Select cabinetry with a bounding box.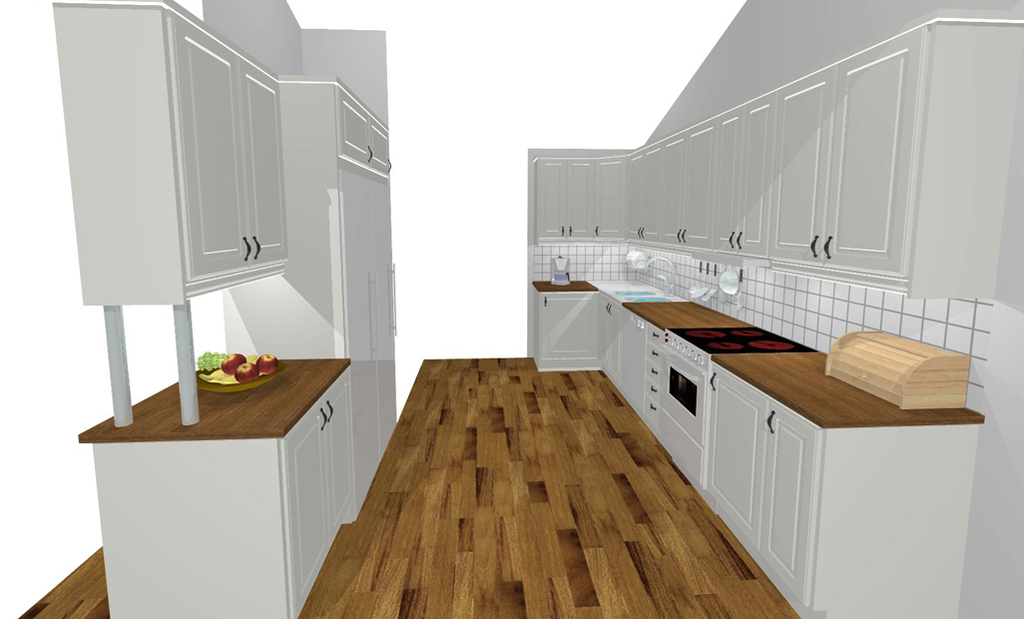
(x1=217, y1=83, x2=396, y2=526).
